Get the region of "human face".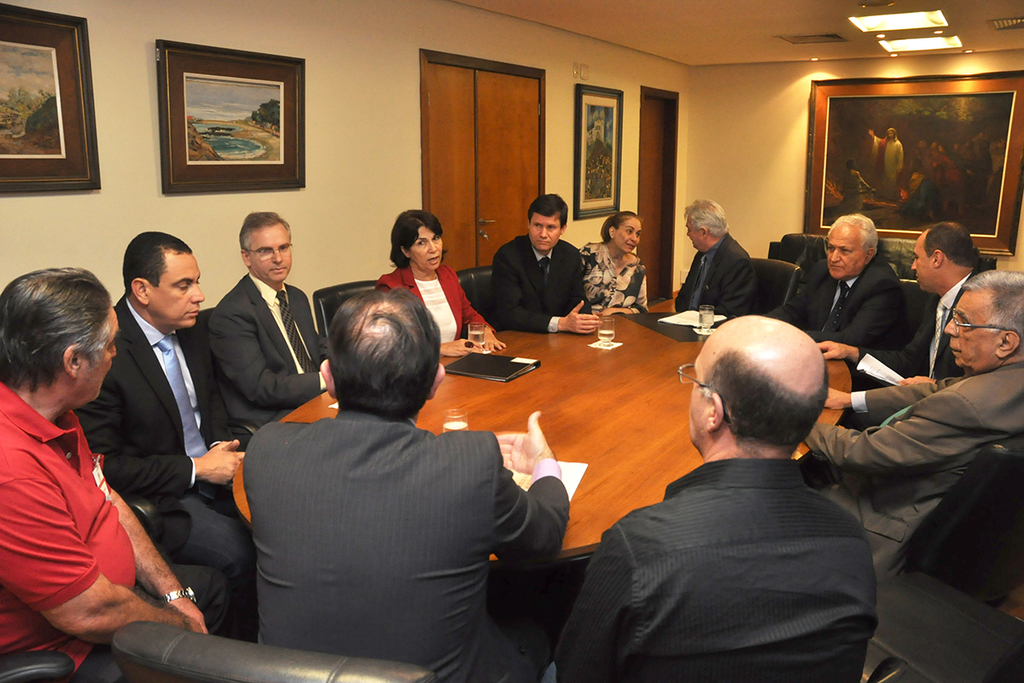
(685,216,707,253).
